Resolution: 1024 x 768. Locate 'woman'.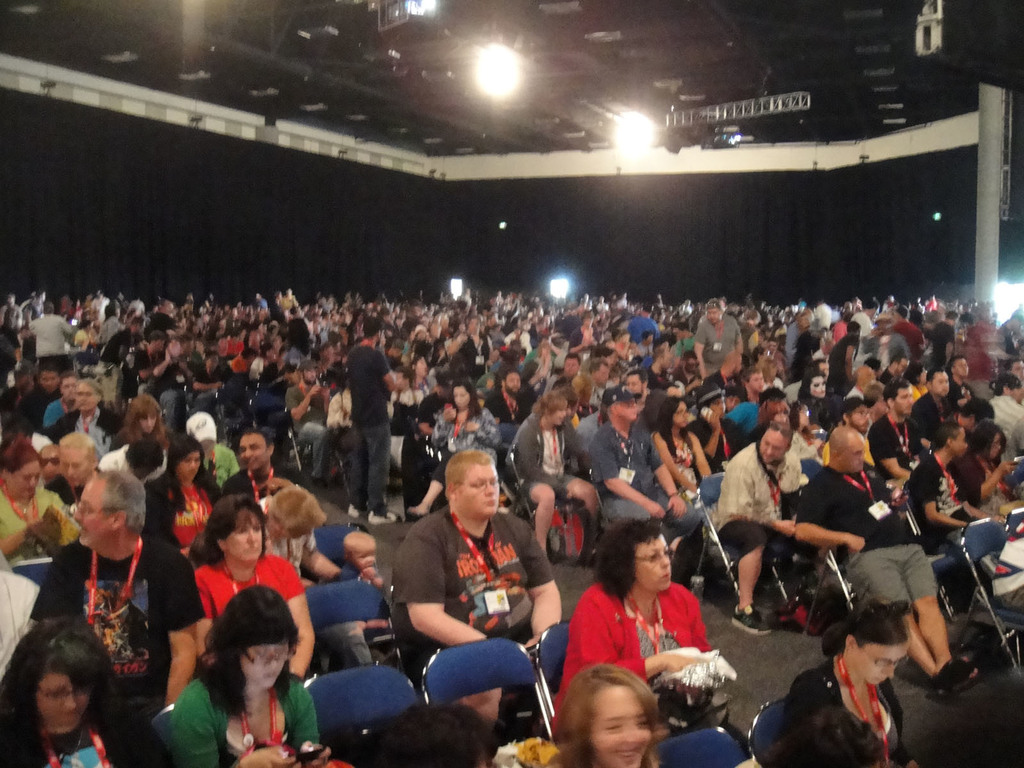
BBox(143, 433, 228, 557).
